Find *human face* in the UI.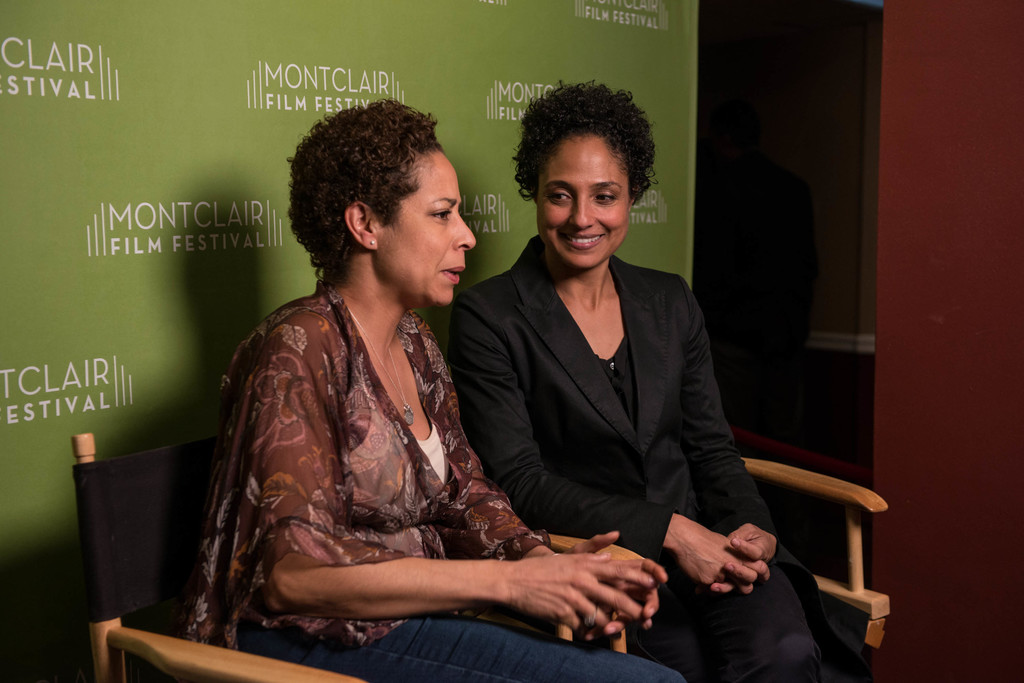
UI element at bbox=[374, 151, 479, 307].
